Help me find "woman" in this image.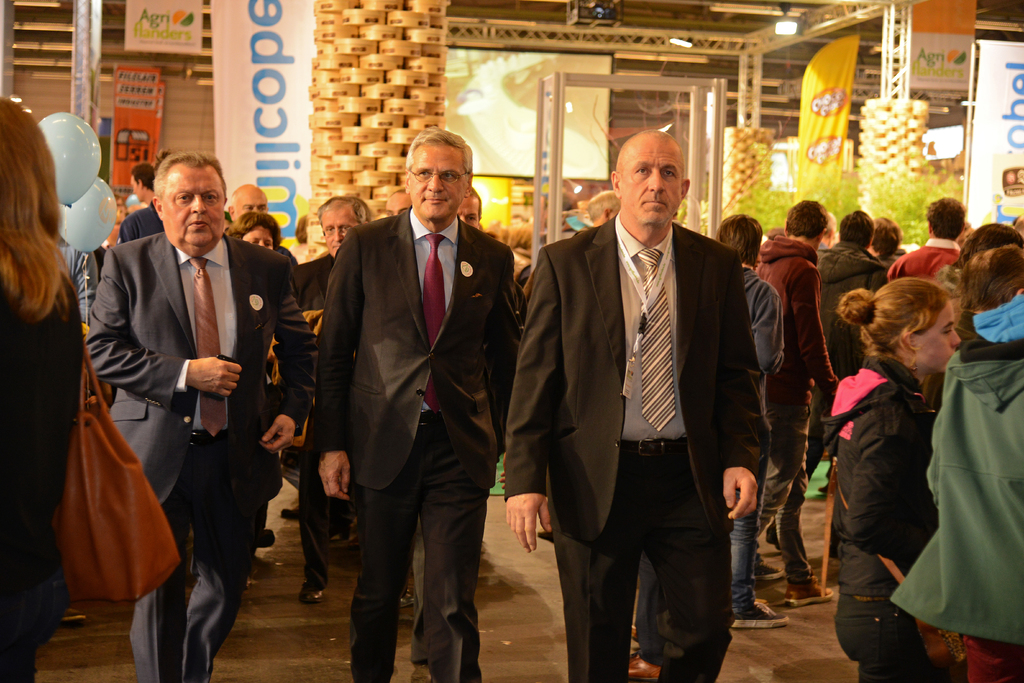
Found it: 916 224 1023 411.
